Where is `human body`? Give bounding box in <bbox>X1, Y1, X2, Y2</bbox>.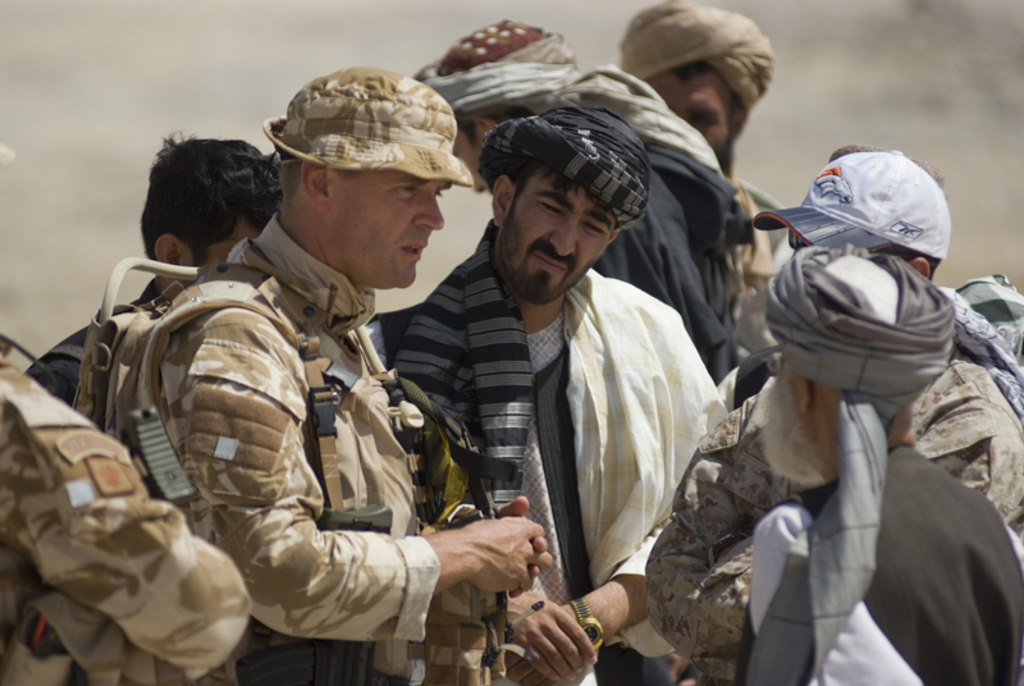
<bbox>0, 352, 251, 685</bbox>.
